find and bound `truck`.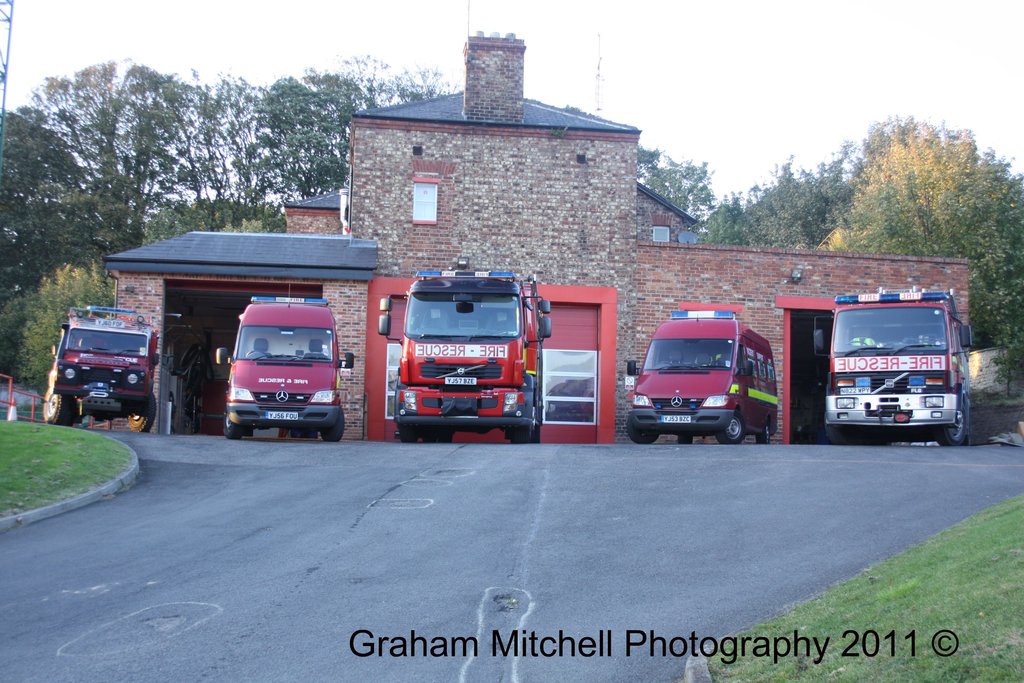
Bound: bbox=(384, 265, 556, 436).
